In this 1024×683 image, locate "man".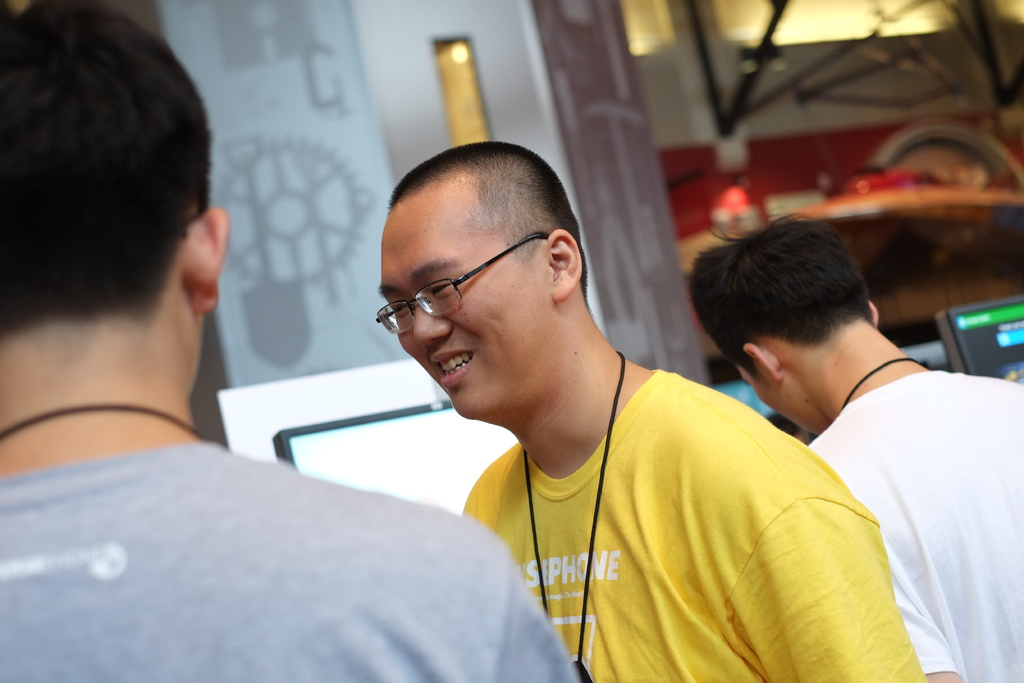
Bounding box: [0, 0, 582, 682].
